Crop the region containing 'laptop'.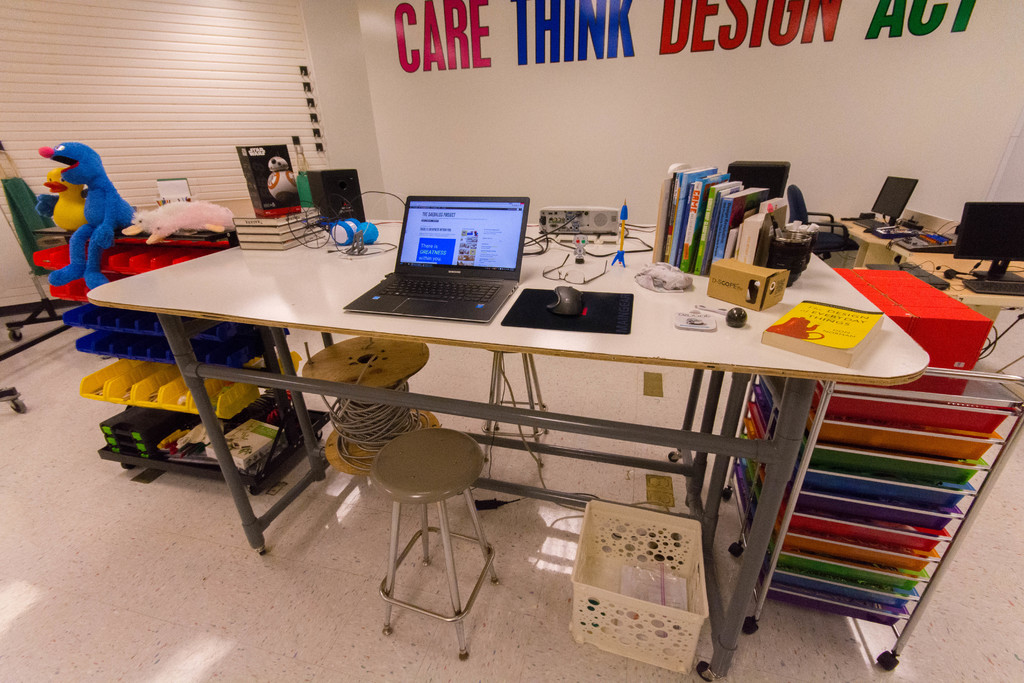
Crop region: rect(349, 181, 524, 334).
